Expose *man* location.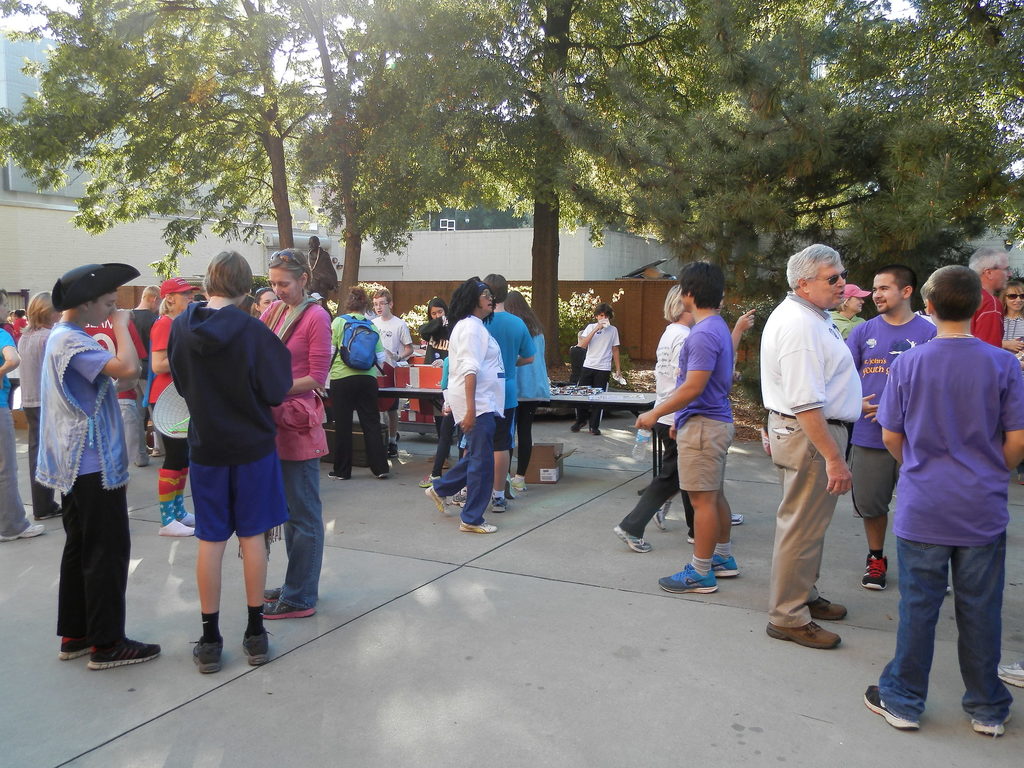
Exposed at {"left": 862, "top": 255, "right": 1018, "bottom": 745}.
